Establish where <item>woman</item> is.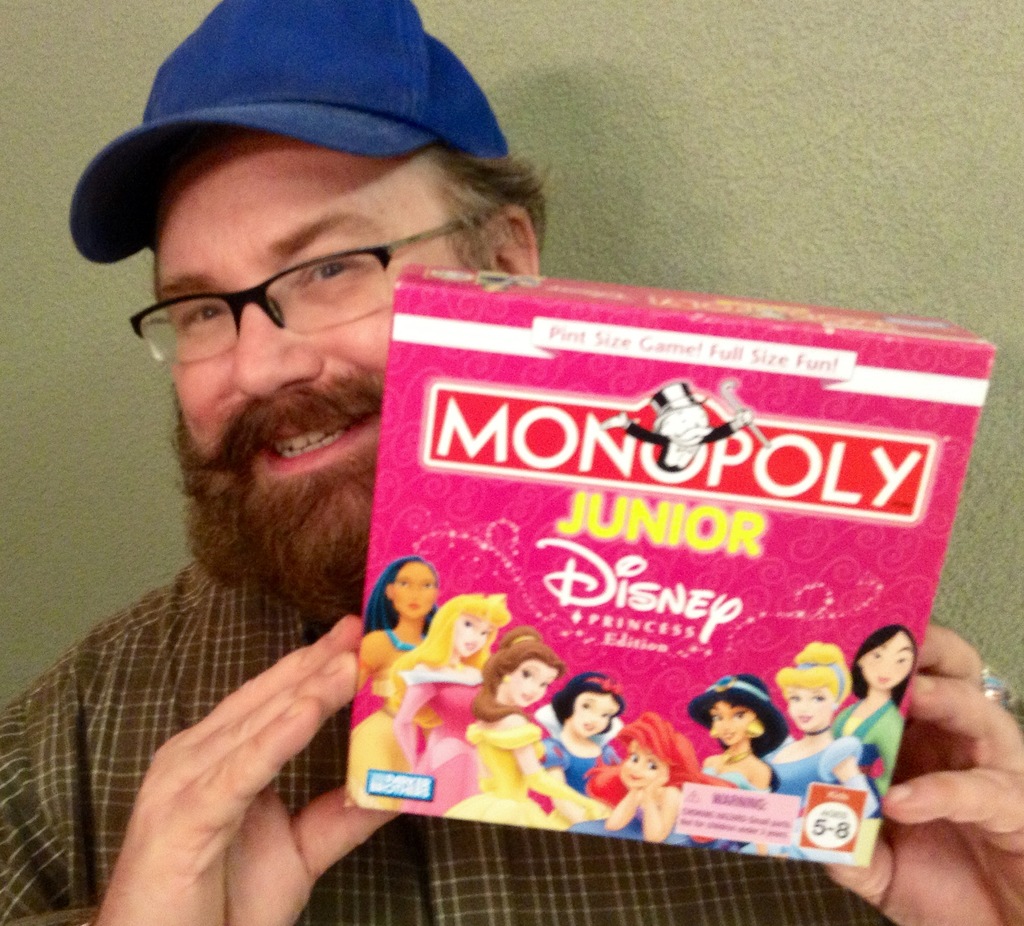
Established at 538/670/622/834.
